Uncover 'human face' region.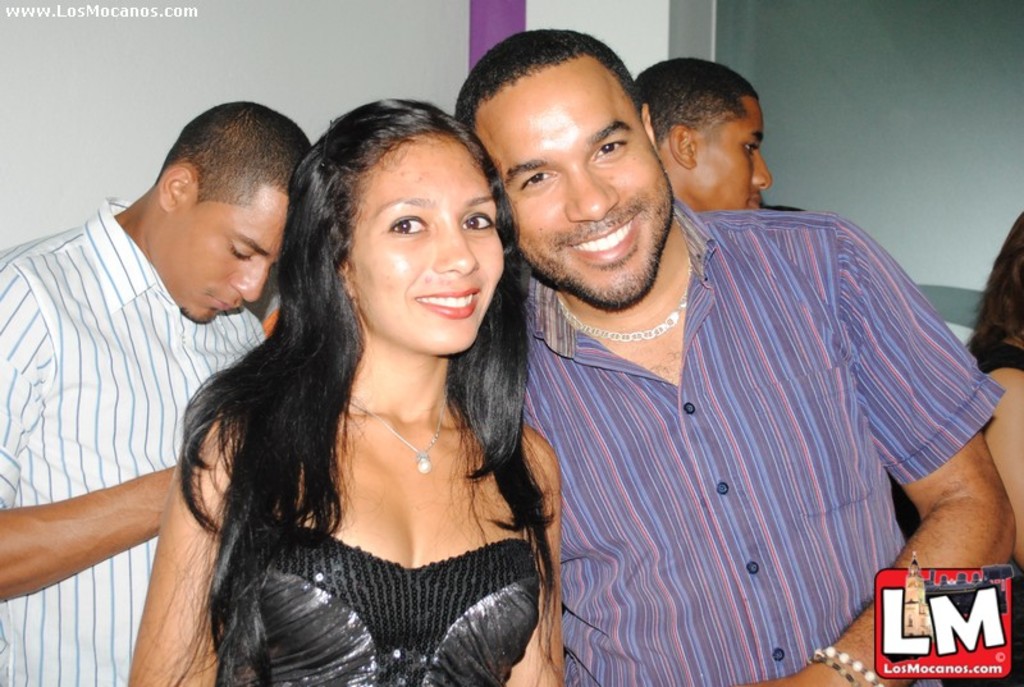
Uncovered: <bbox>348, 132, 504, 359</bbox>.
